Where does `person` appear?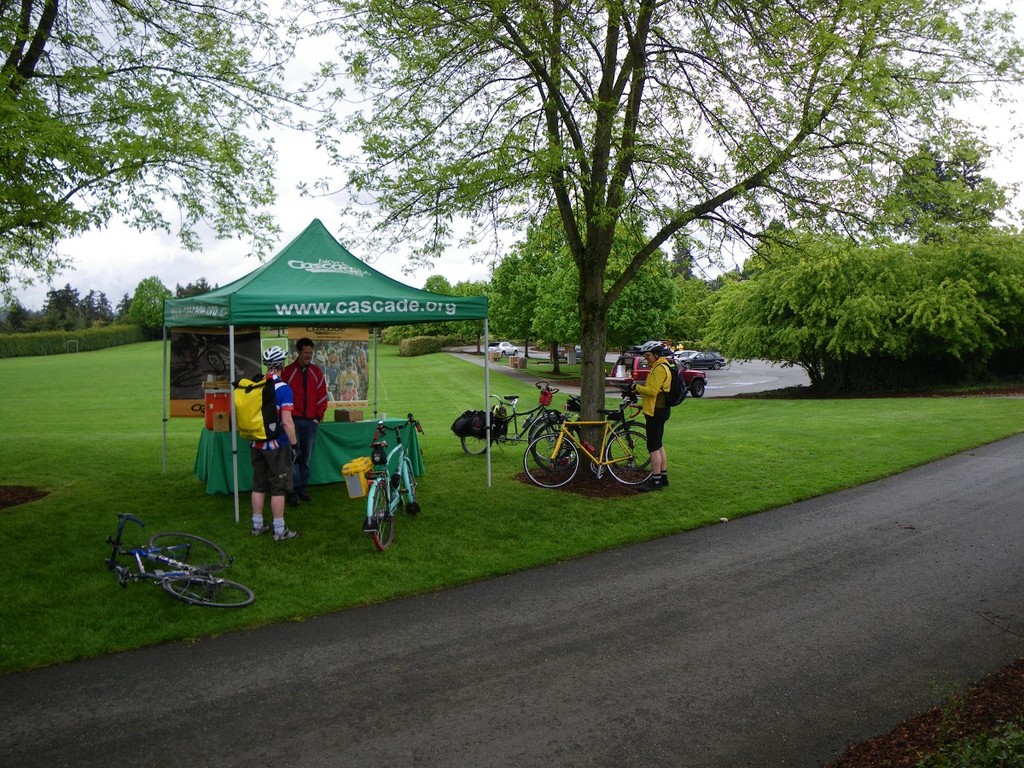
Appears at {"x1": 281, "y1": 336, "x2": 329, "y2": 506}.
